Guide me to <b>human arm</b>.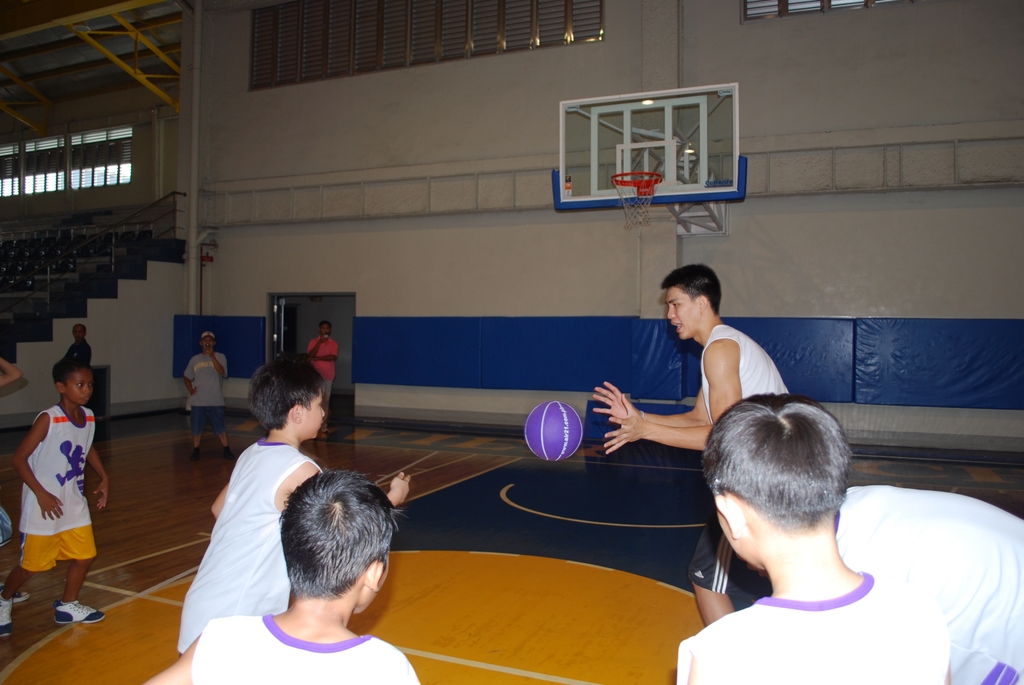
Guidance: rect(10, 414, 62, 521).
